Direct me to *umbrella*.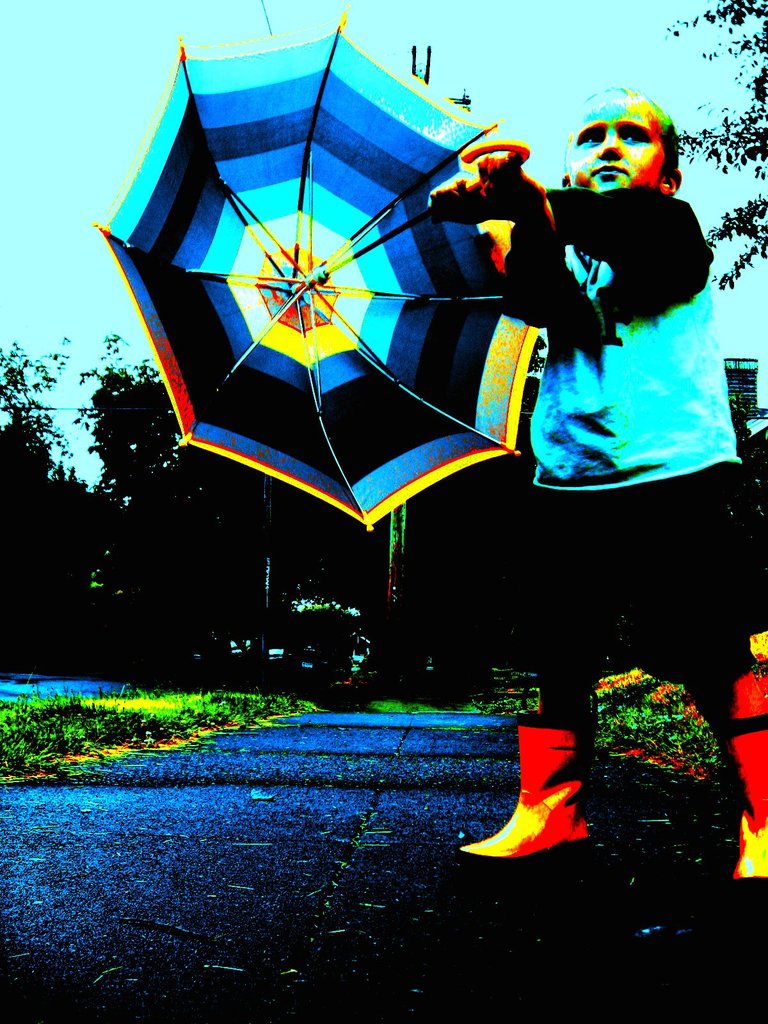
Direction: 95, 8, 547, 531.
